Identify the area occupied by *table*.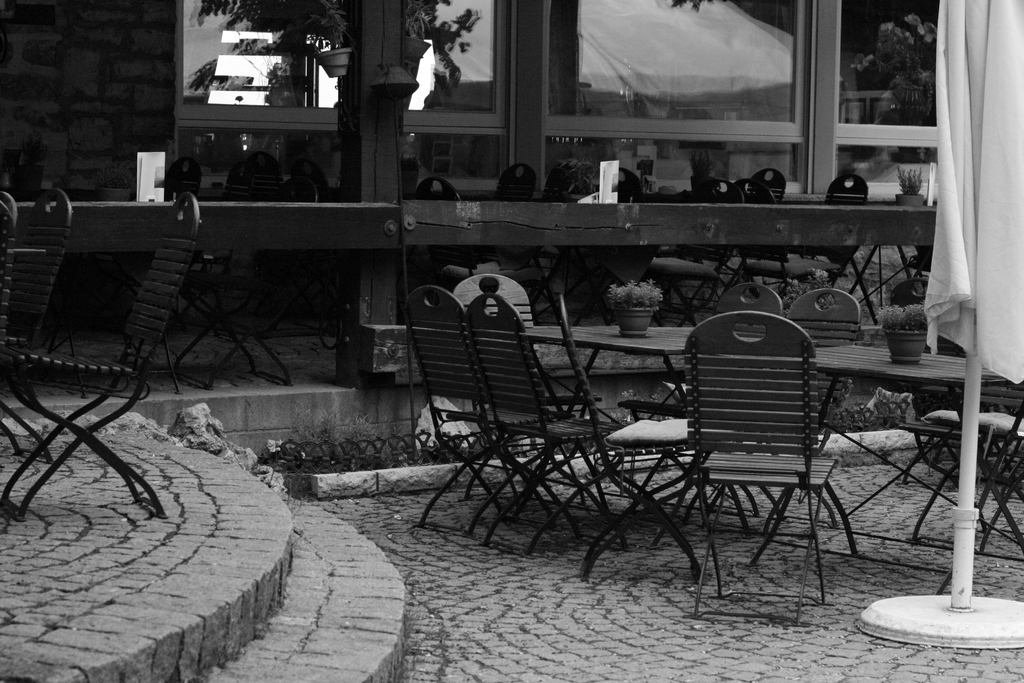
Area: (367, 317, 846, 549).
